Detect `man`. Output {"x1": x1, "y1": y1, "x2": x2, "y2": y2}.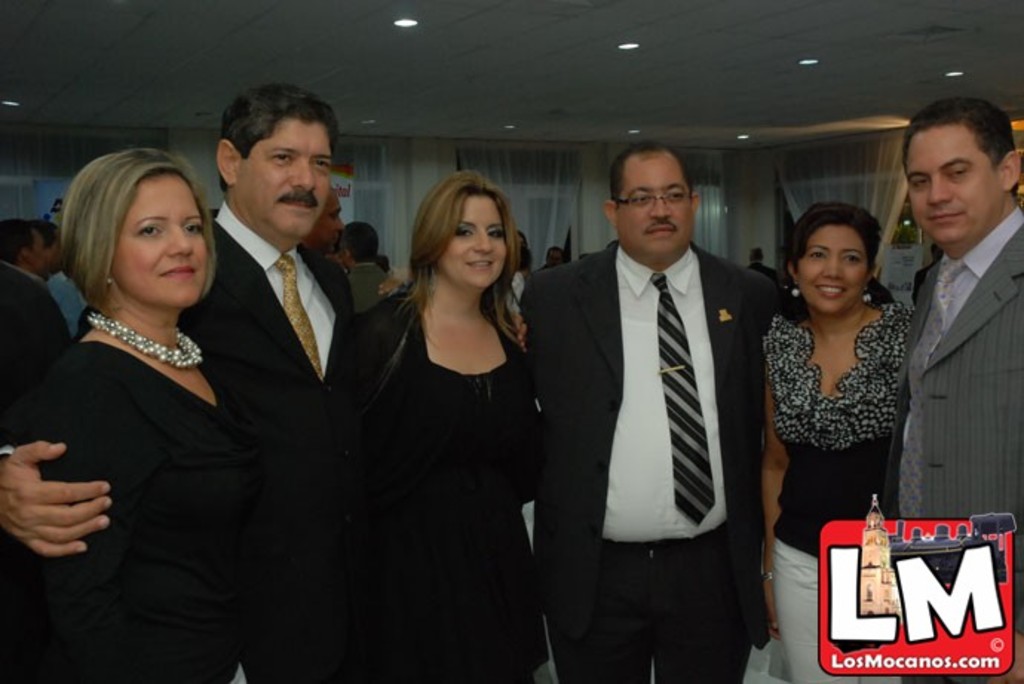
{"x1": 540, "y1": 243, "x2": 562, "y2": 279}.
